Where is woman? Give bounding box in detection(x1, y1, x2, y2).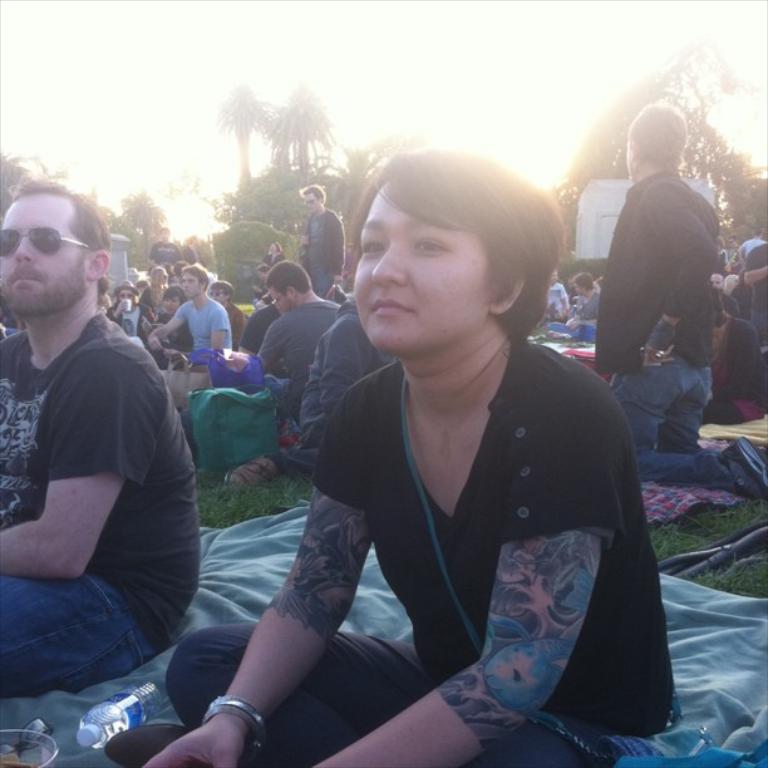
detection(543, 275, 601, 345).
